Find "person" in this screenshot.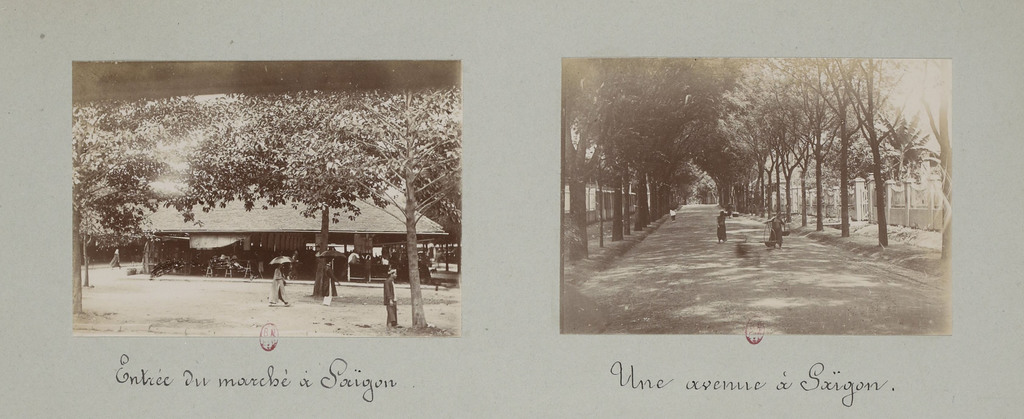
The bounding box for "person" is 383 266 399 332.
